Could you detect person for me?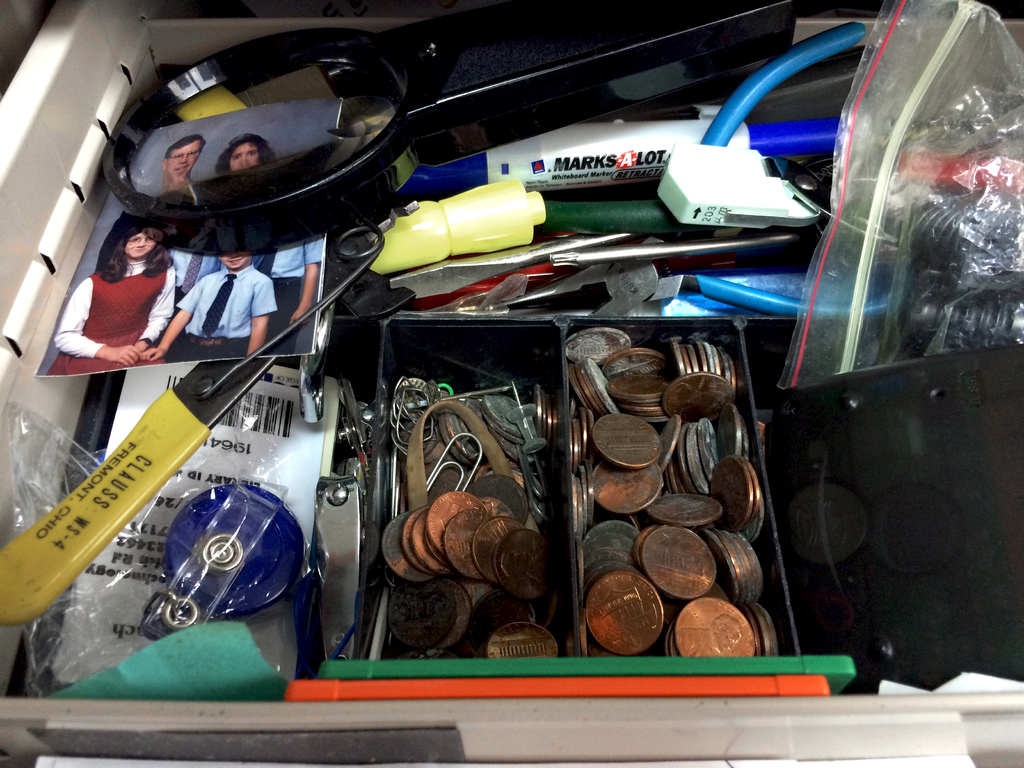
Detection result: (x1=138, y1=252, x2=279, y2=364).
